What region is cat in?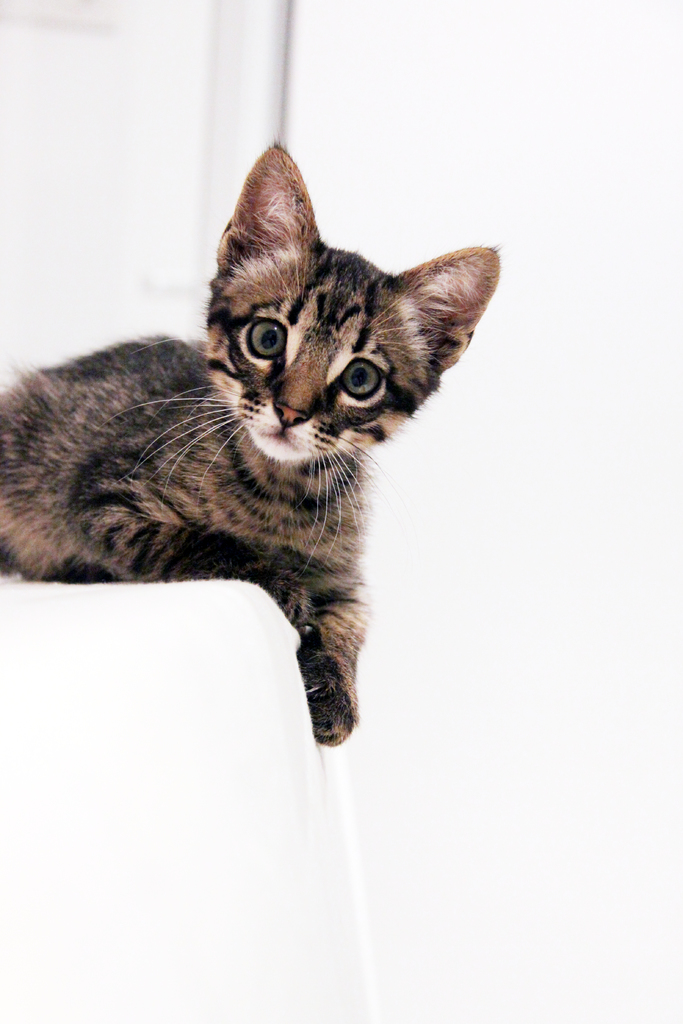
crop(0, 143, 502, 741).
